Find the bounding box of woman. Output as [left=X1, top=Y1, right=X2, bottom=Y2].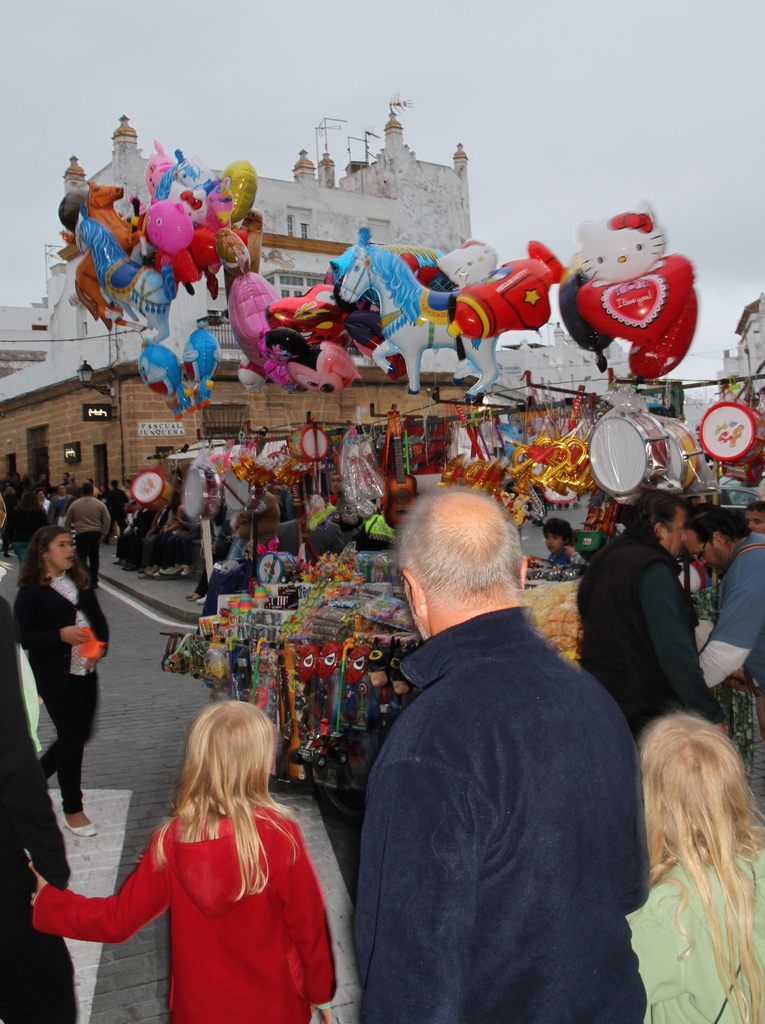
[left=12, top=515, right=113, bottom=838].
